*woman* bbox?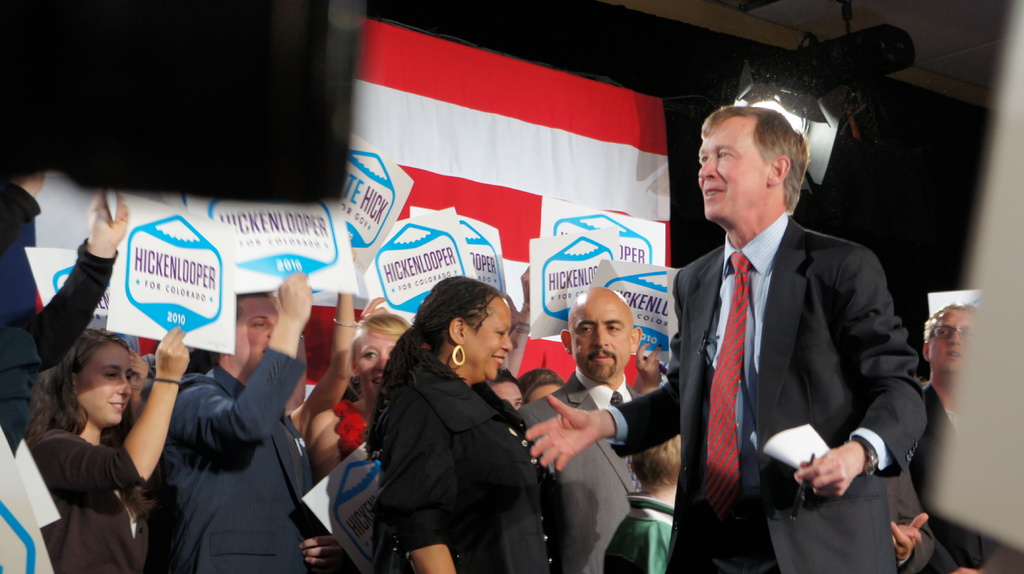
locate(336, 262, 557, 573)
